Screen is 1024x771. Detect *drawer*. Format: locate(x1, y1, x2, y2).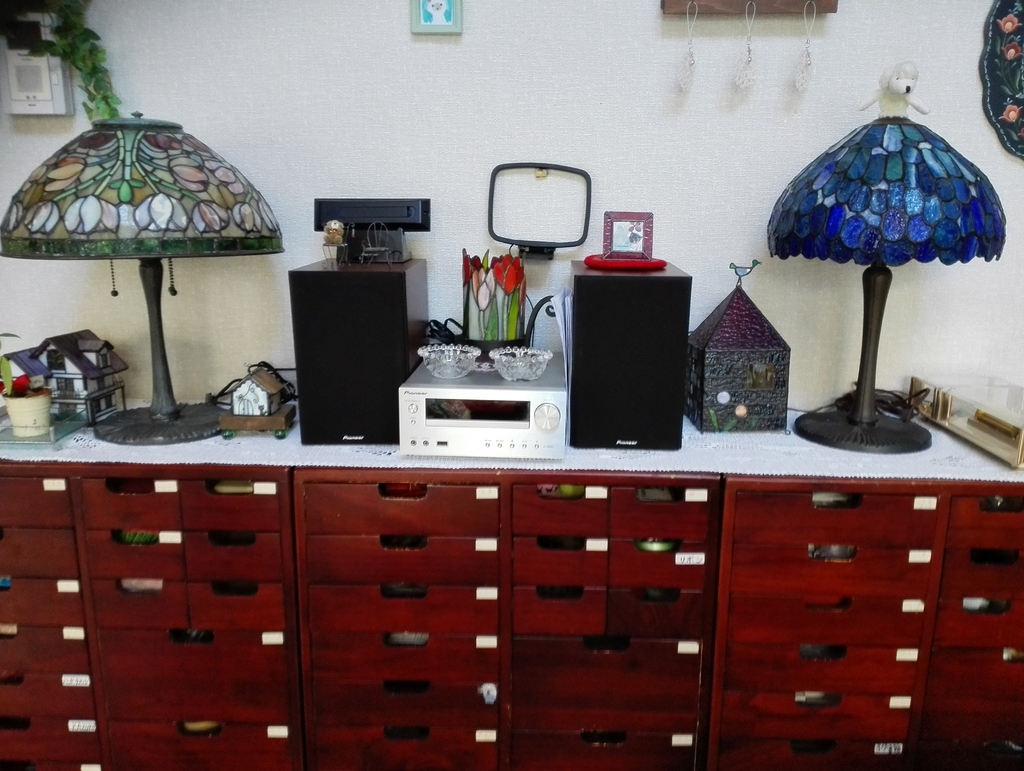
locate(300, 483, 499, 534).
